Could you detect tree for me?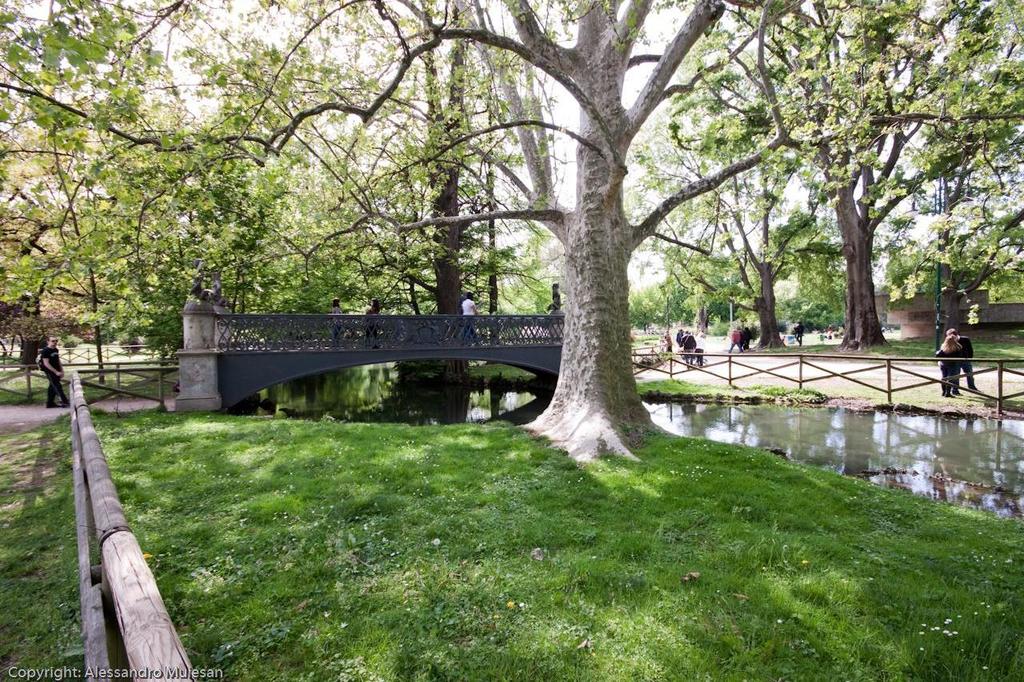
Detection result: crop(896, 0, 1023, 371).
